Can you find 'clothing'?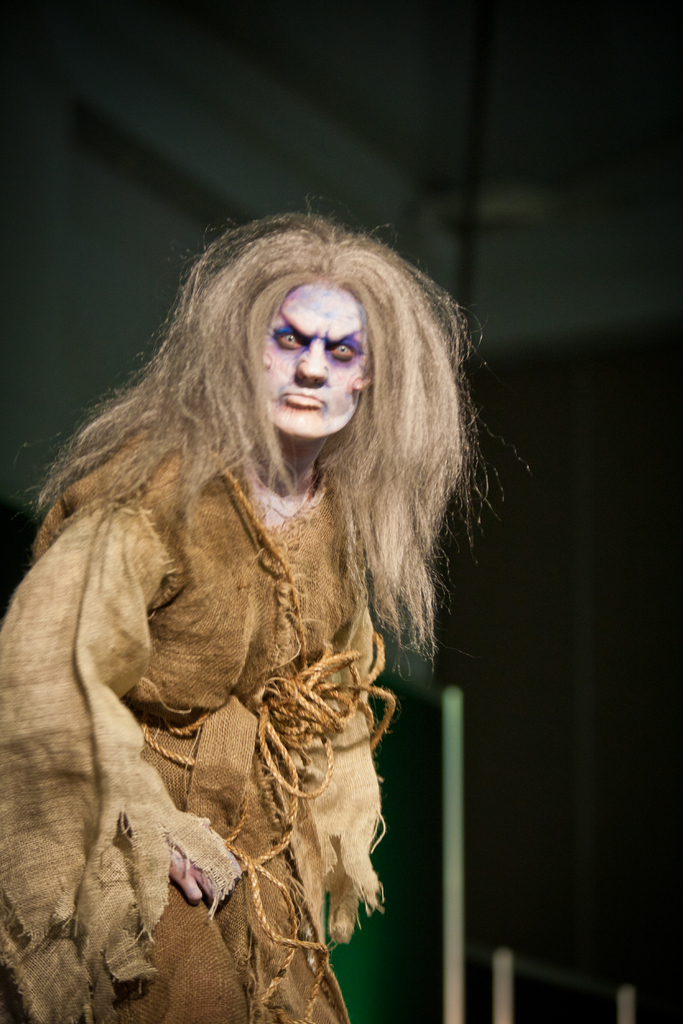
Yes, bounding box: (x1=1, y1=380, x2=465, y2=984).
